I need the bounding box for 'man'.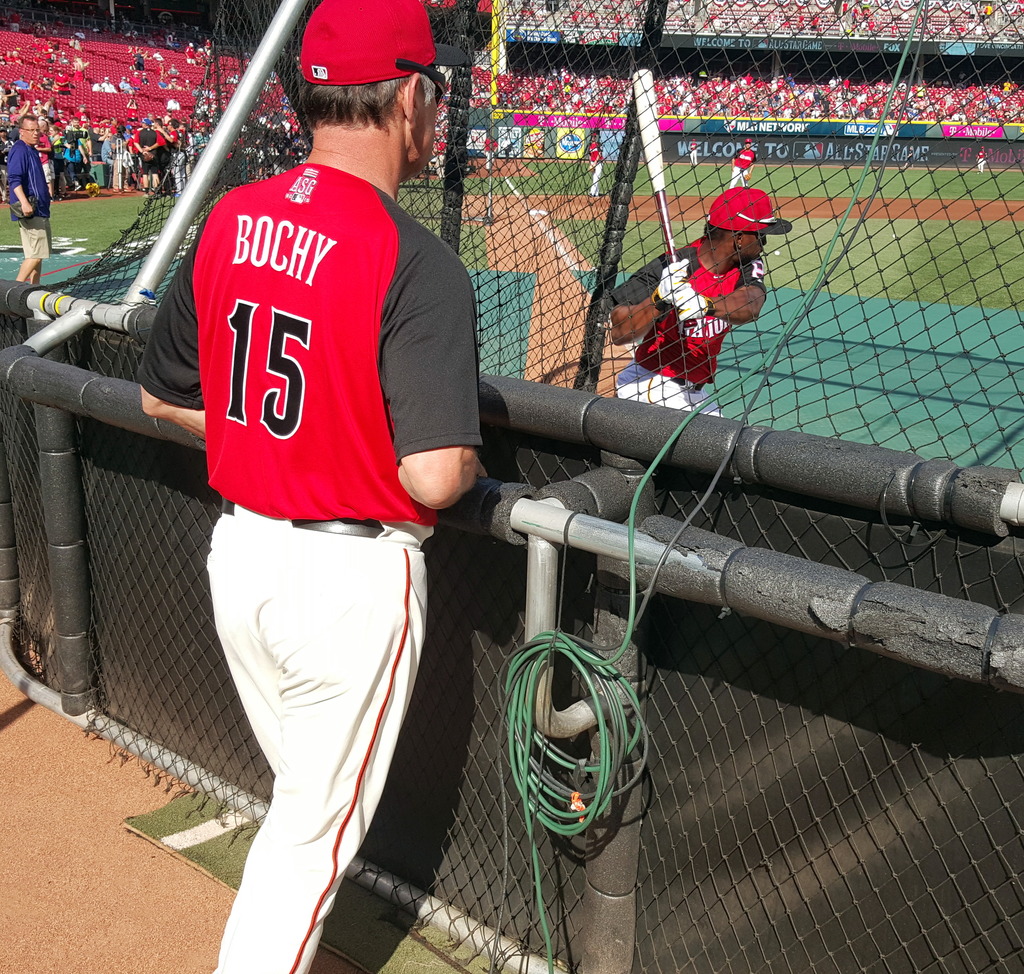
Here it is: bbox=[5, 83, 17, 108].
